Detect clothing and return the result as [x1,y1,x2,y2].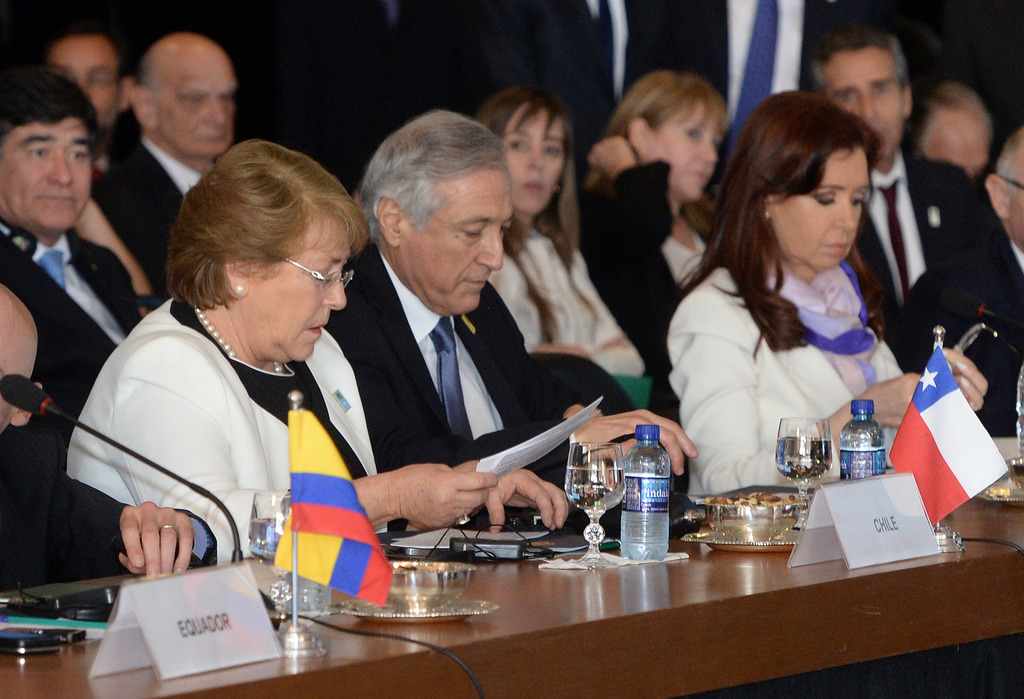
[90,125,246,261].
